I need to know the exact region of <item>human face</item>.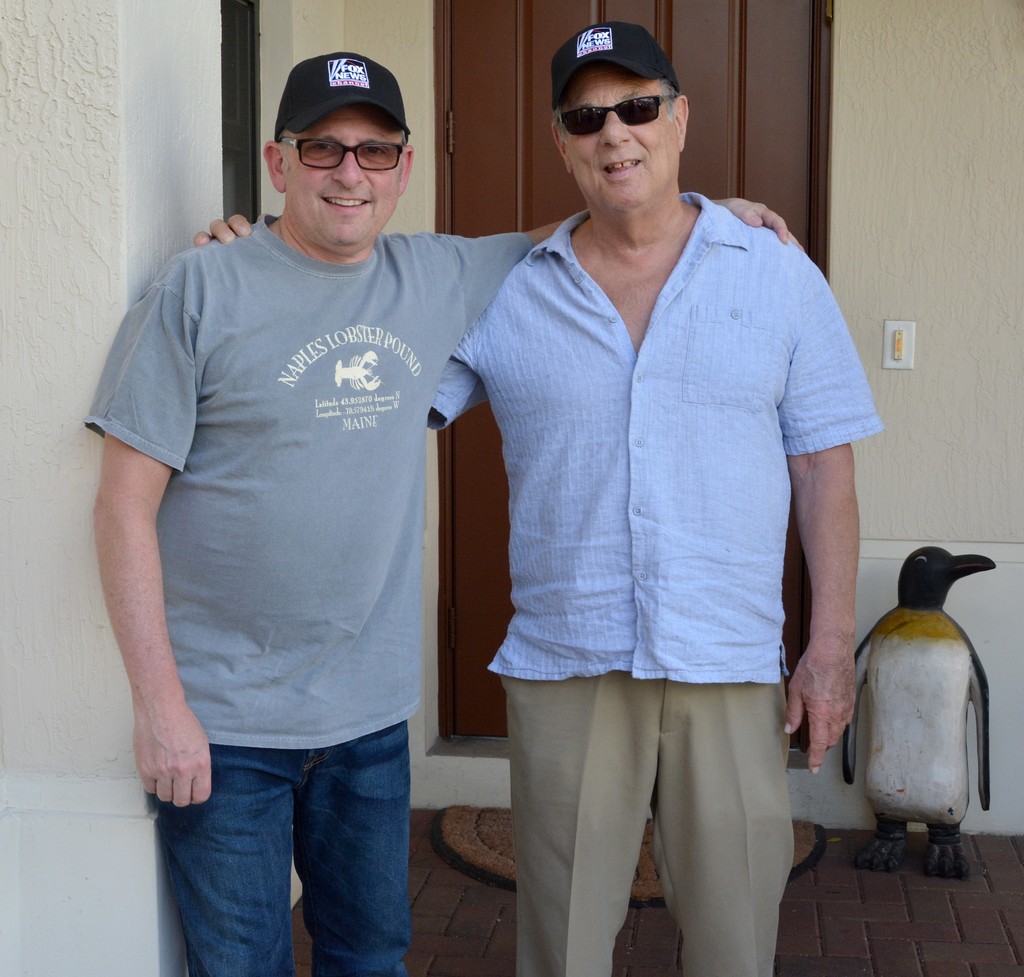
Region: BBox(563, 61, 678, 210).
